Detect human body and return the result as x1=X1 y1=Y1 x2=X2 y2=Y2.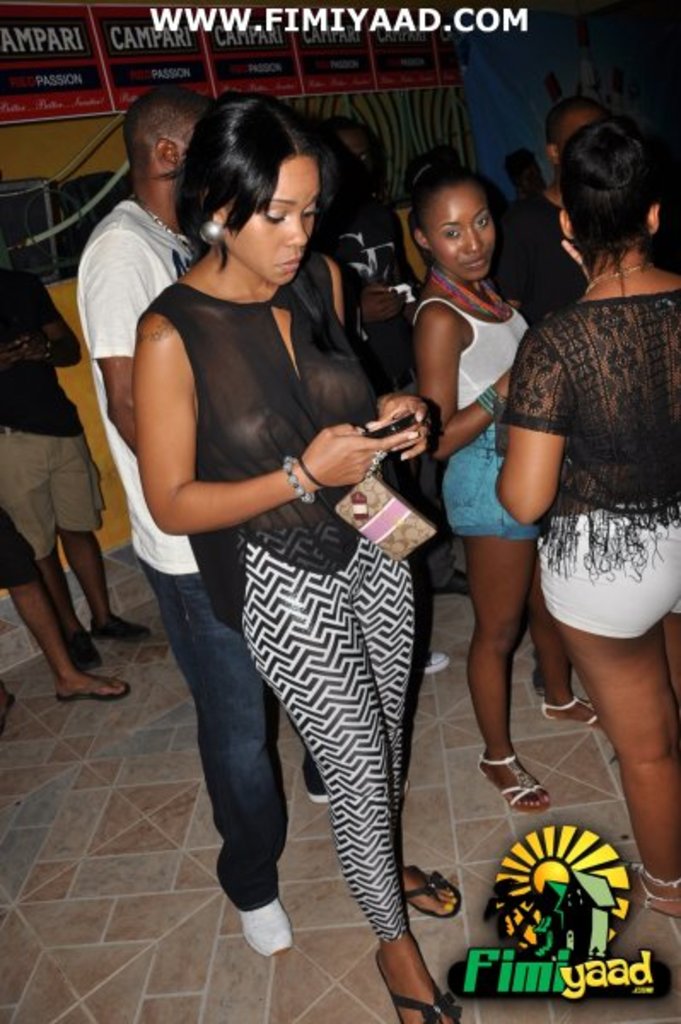
x1=0 y1=493 x2=142 y2=696.
